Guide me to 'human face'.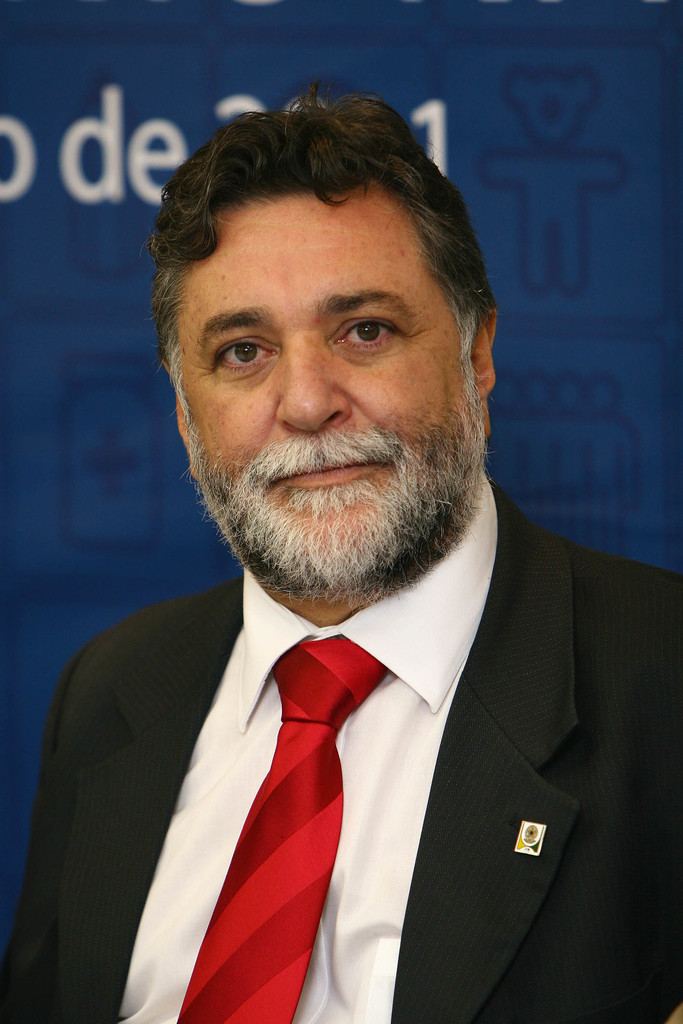
Guidance: 175/193/485/611.
